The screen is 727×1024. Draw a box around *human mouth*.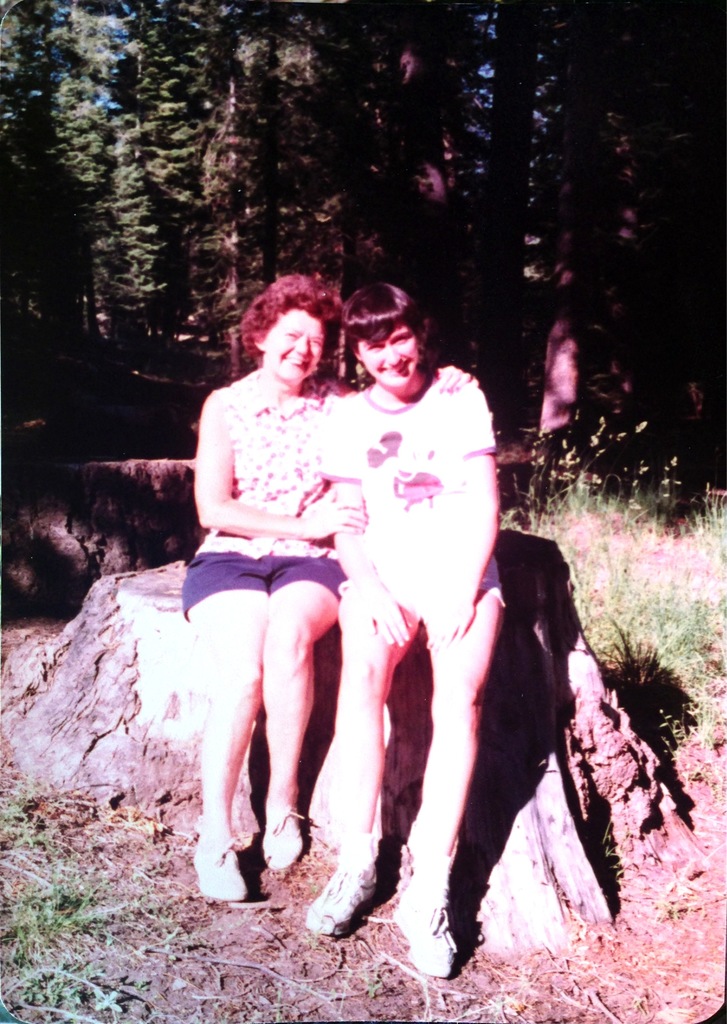
(375,358,415,376).
